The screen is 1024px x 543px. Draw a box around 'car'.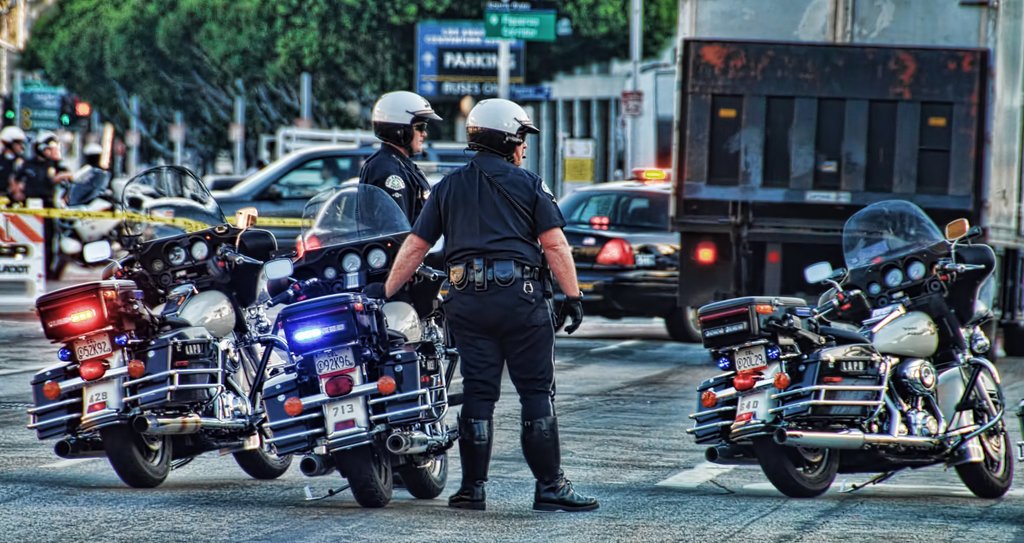
region(554, 179, 745, 338).
